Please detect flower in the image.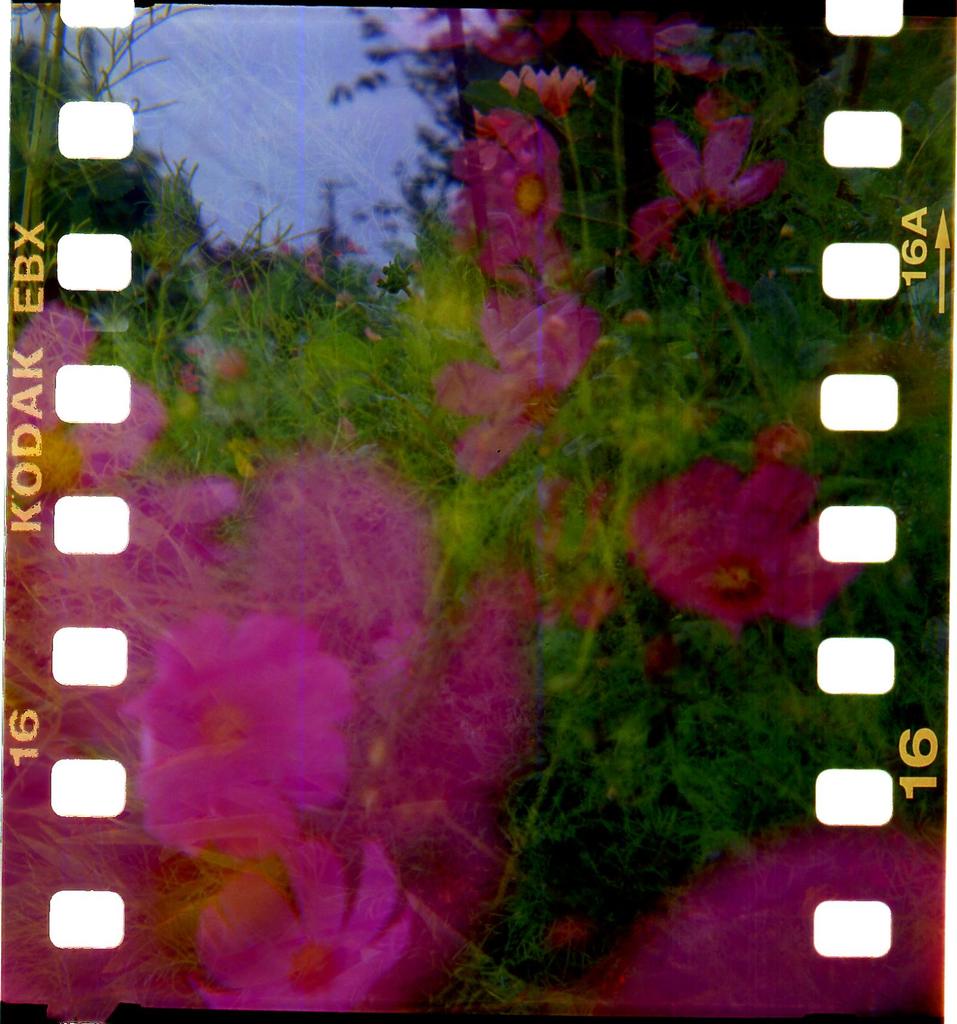
select_region(638, 442, 838, 628).
